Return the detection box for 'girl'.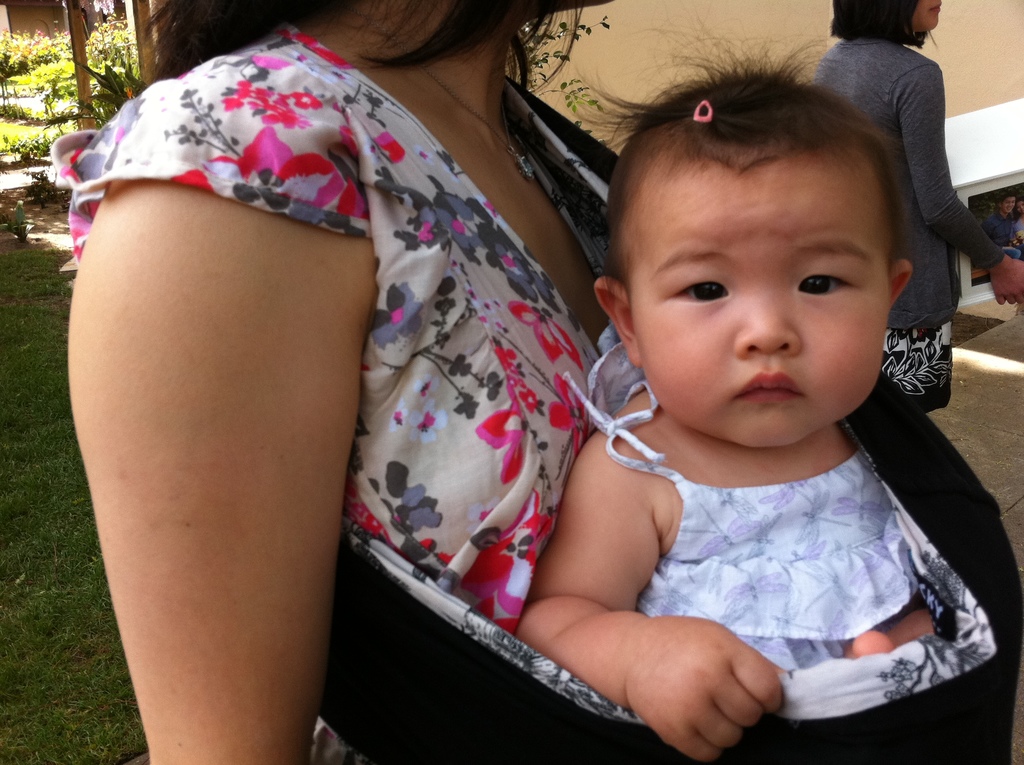
locate(68, 0, 620, 764).
